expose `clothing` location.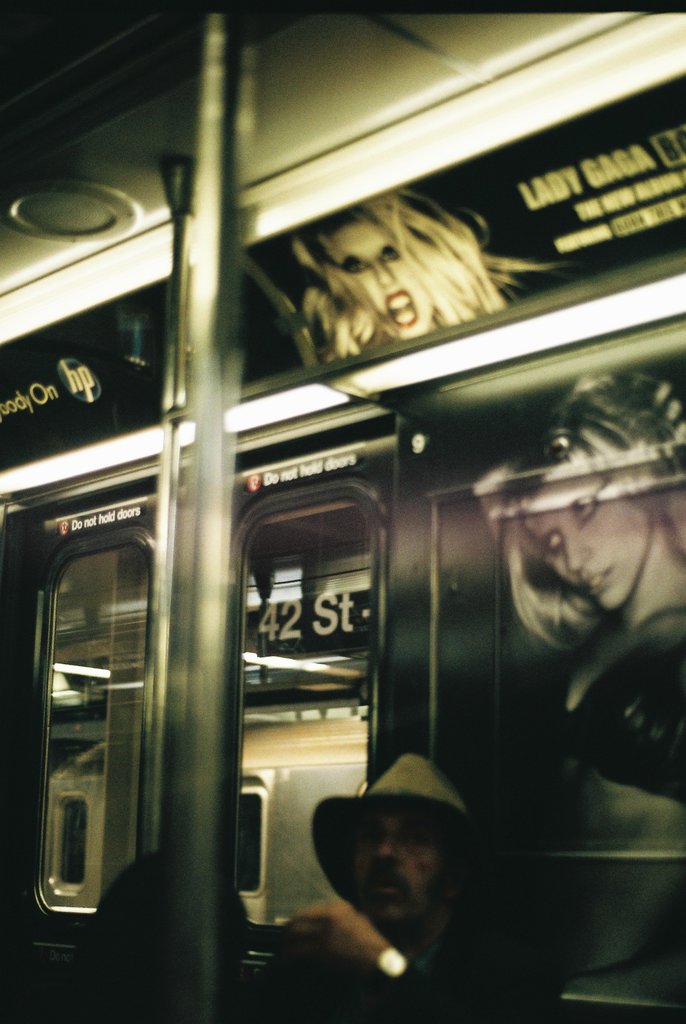
Exposed at crop(557, 618, 685, 795).
